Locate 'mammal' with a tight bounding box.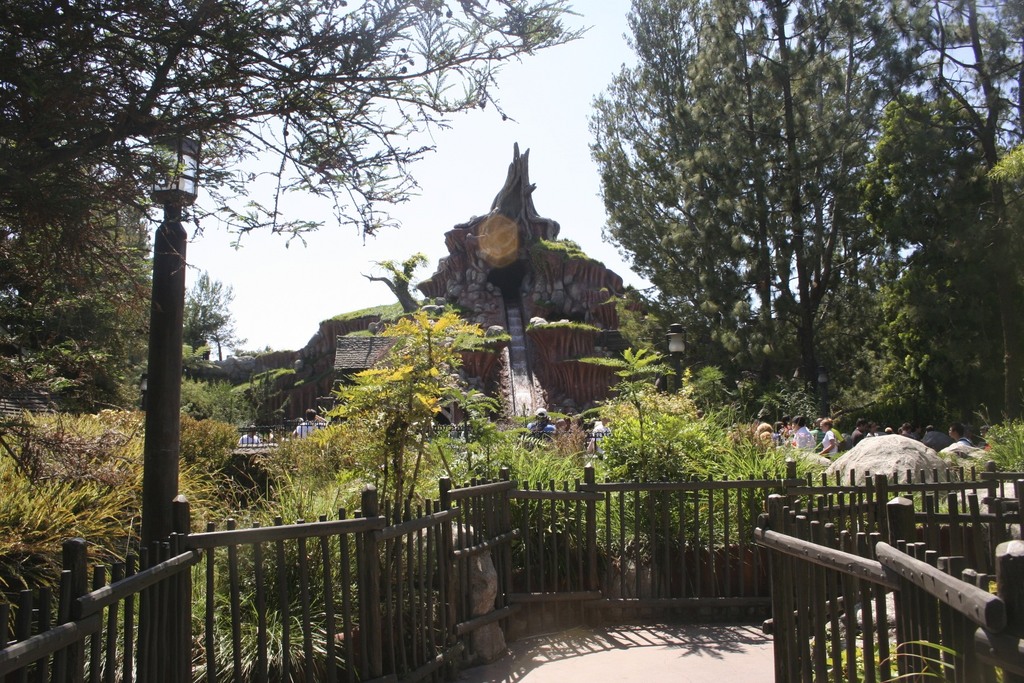
[265,429,290,450].
